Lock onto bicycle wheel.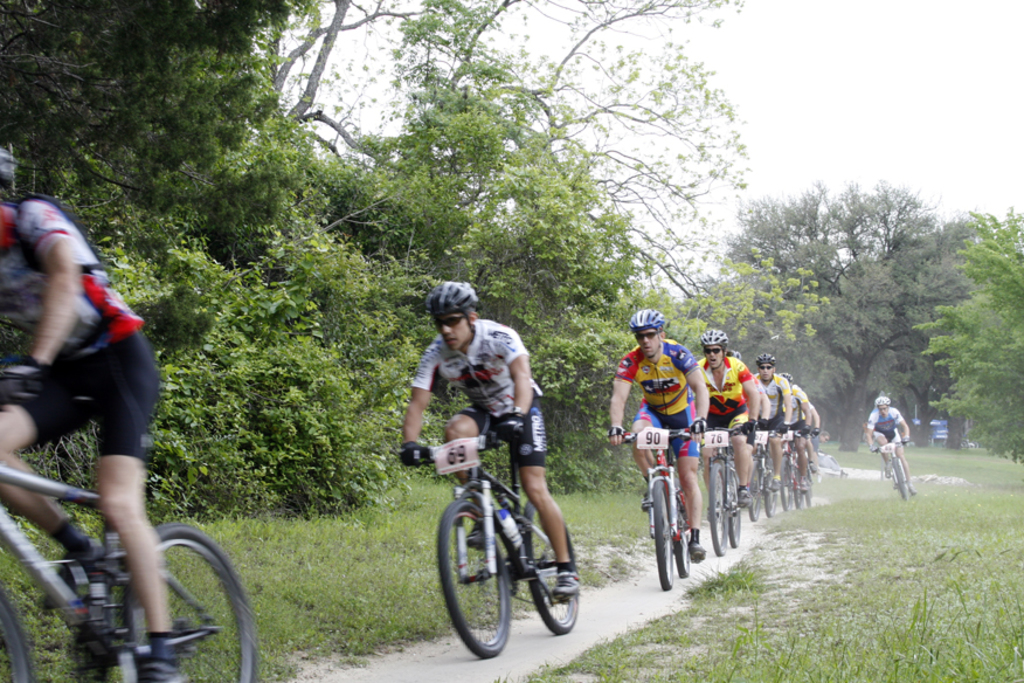
Locked: Rect(122, 523, 256, 682).
